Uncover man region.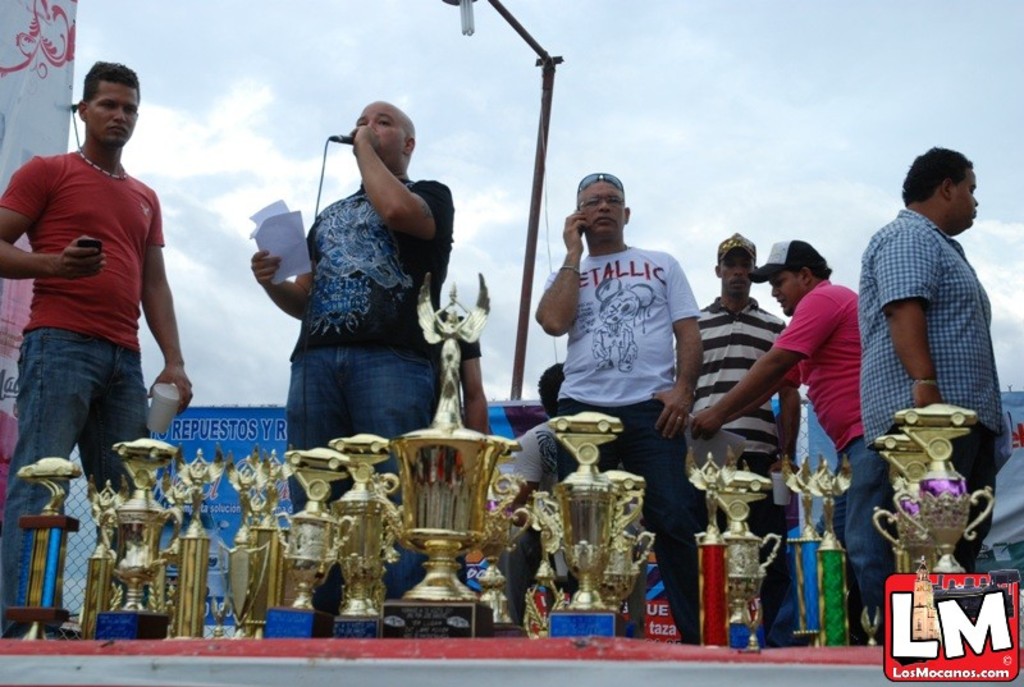
Uncovered: box(236, 93, 452, 642).
